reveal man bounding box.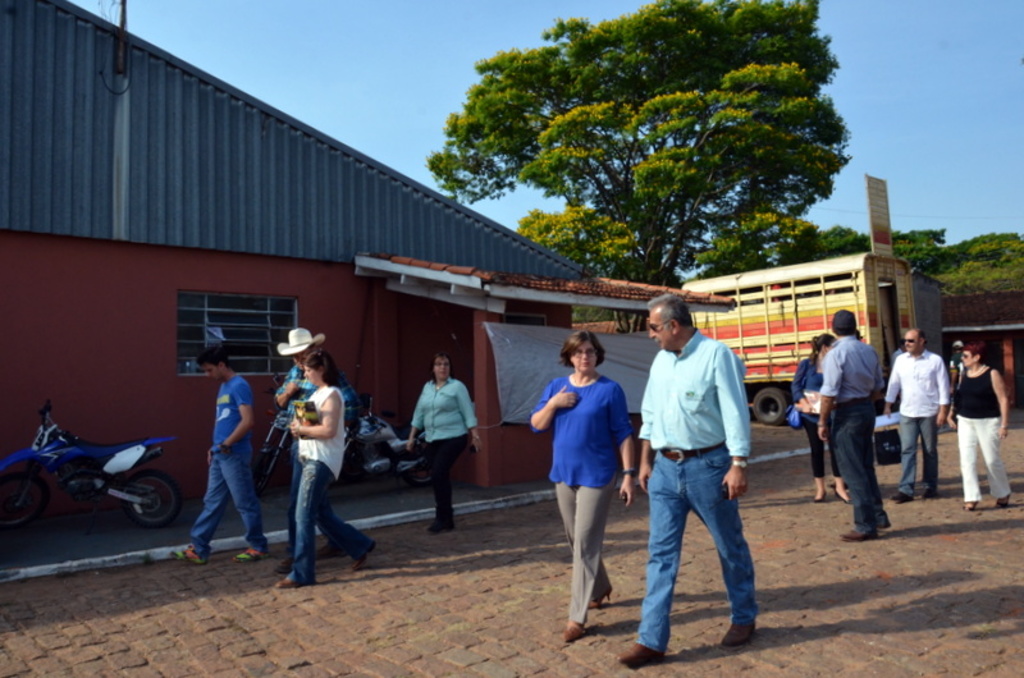
Revealed: x1=169, y1=343, x2=276, y2=568.
